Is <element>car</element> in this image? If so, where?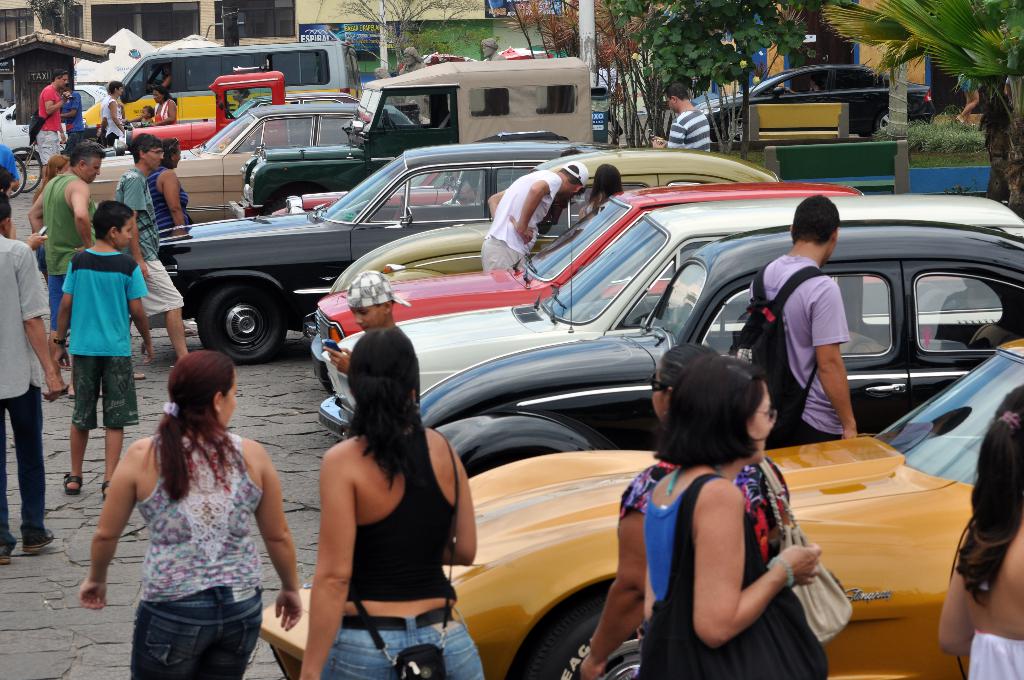
Yes, at region(418, 231, 1023, 471).
